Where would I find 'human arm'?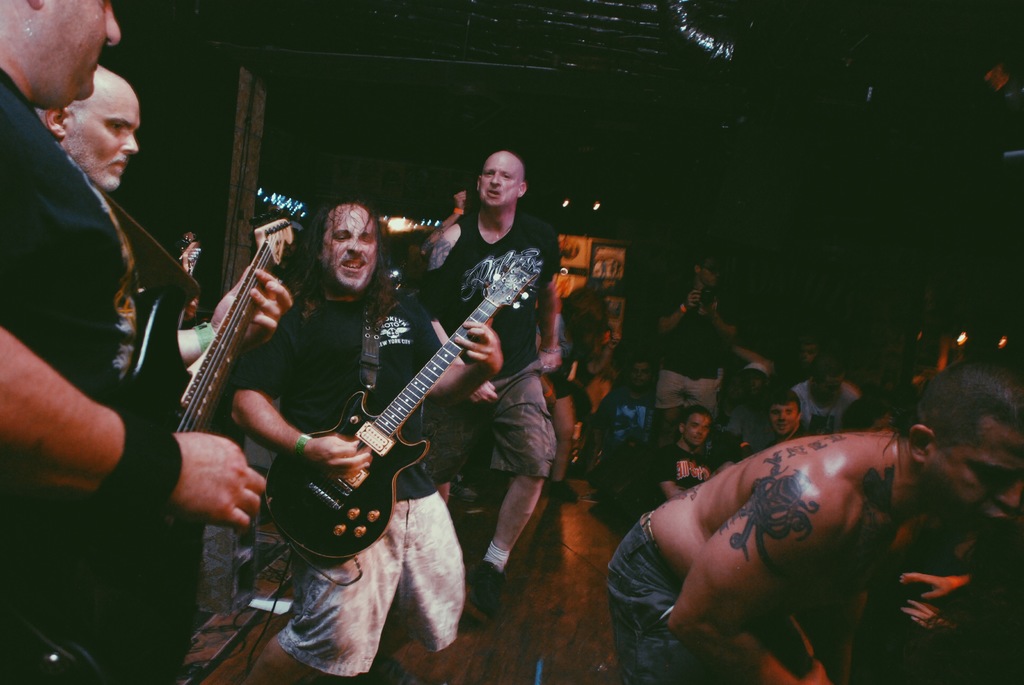
At bbox=[657, 473, 863, 684].
